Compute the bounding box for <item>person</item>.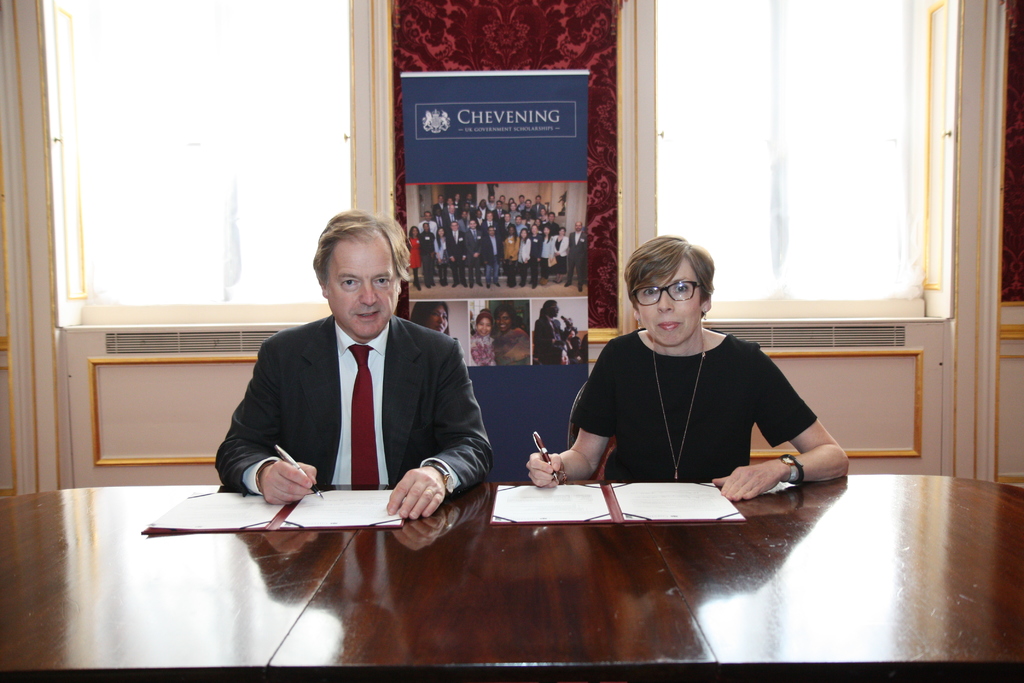
x1=492 y1=309 x2=529 y2=363.
